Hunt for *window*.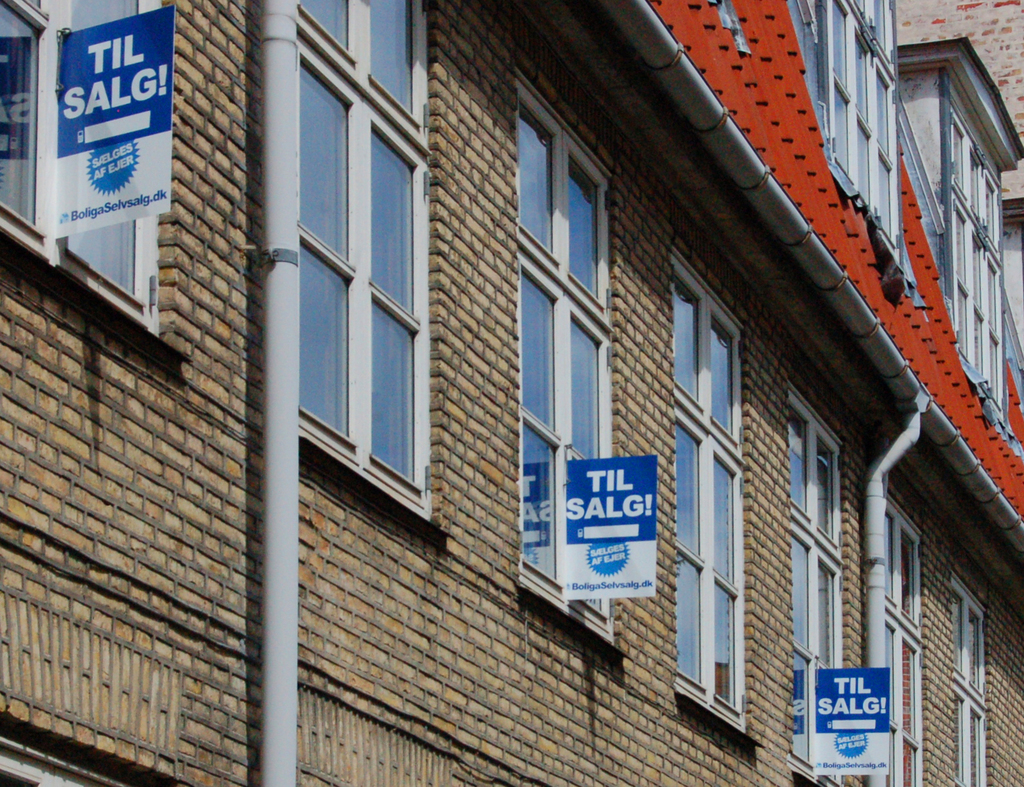
Hunted down at <bbox>936, 98, 1007, 409</bbox>.
